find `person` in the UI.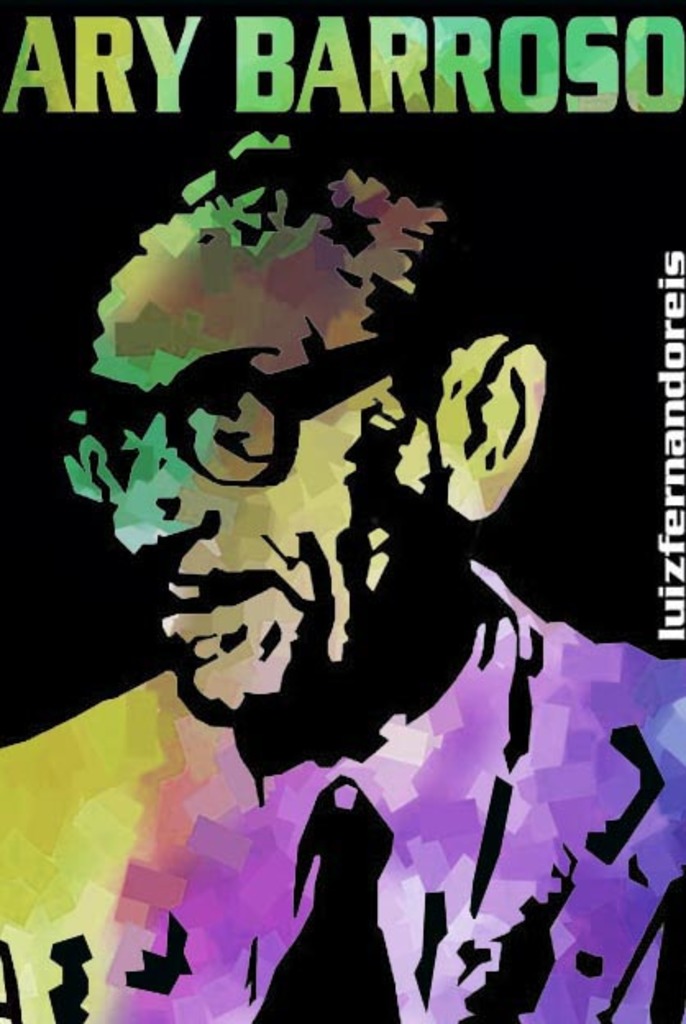
UI element at crop(48, 181, 597, 957).
